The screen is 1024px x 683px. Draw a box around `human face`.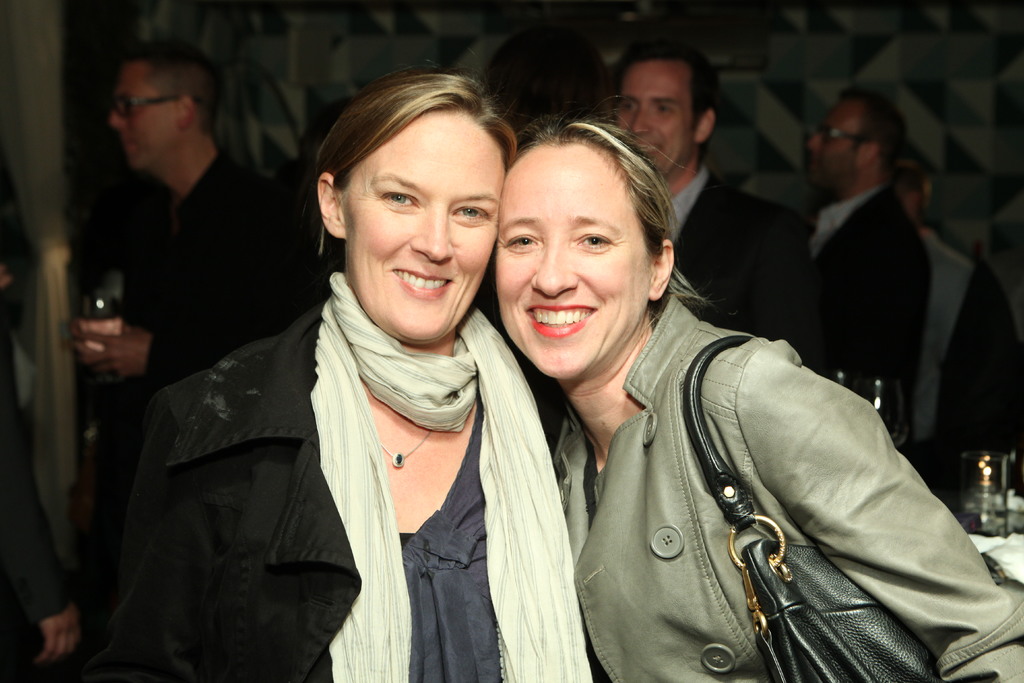
493,149,652,382.
